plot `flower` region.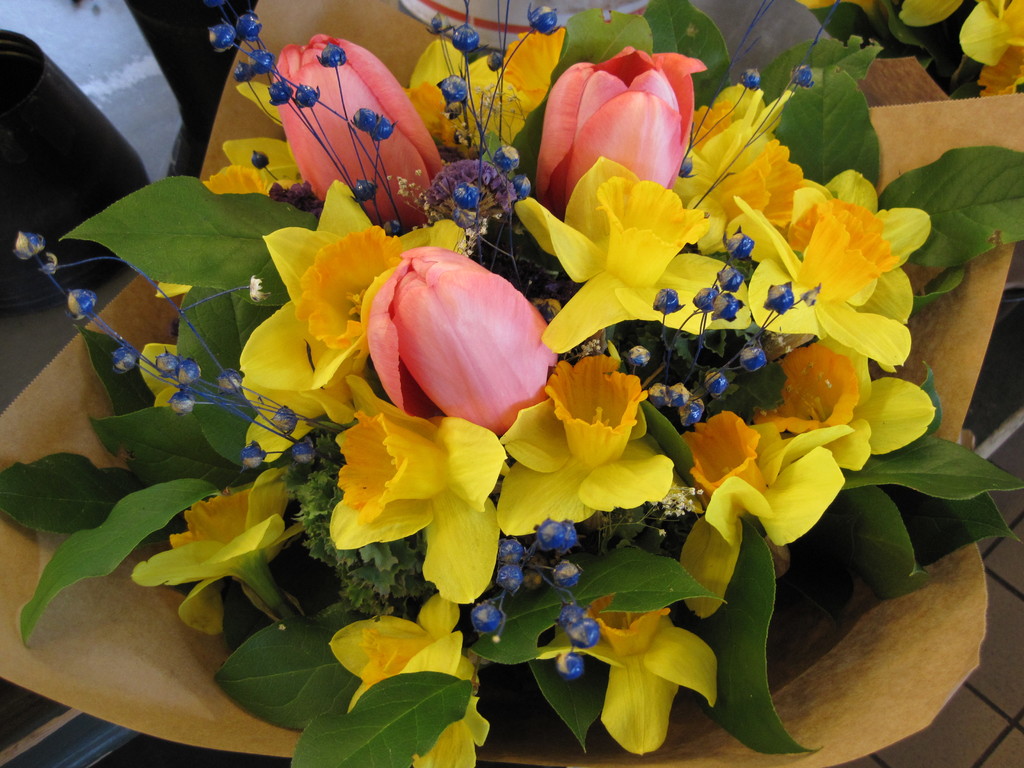
Plotted at region(357, 243, 554, 433).
